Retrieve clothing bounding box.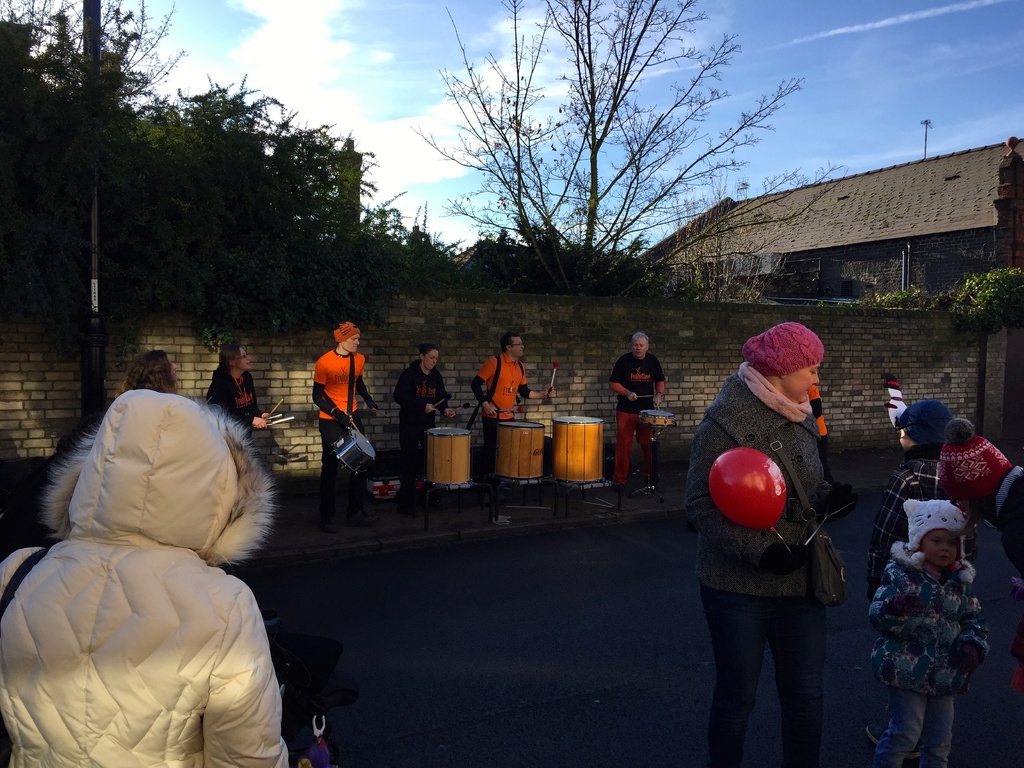
Bounding box: <region>860, 442, 936, 584</region>.
